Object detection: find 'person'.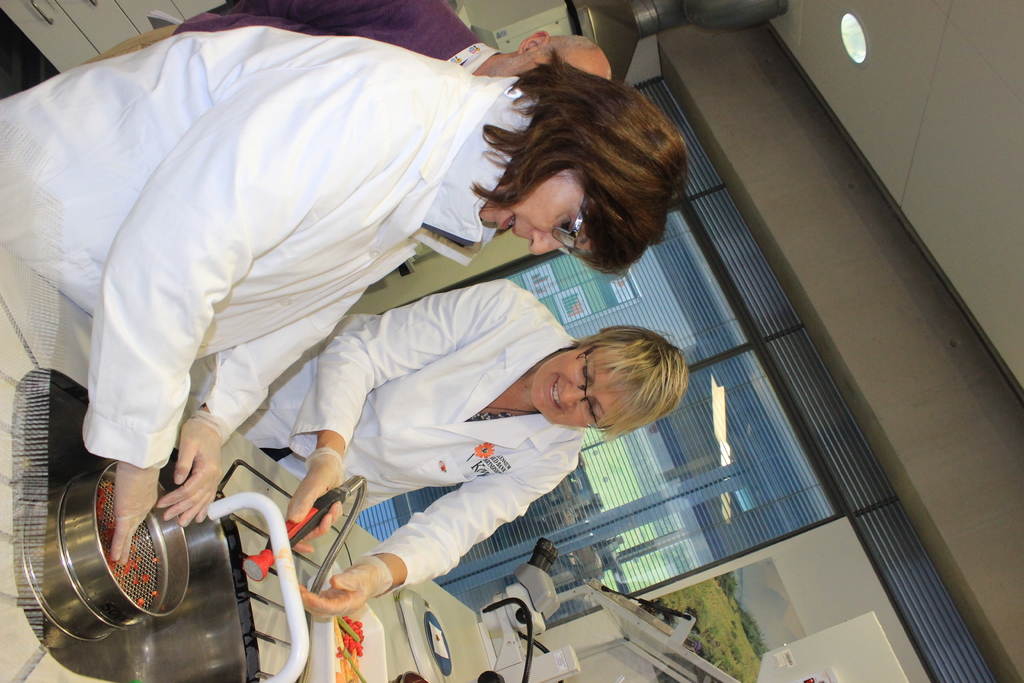
detection(0, 12, 696, 573).
